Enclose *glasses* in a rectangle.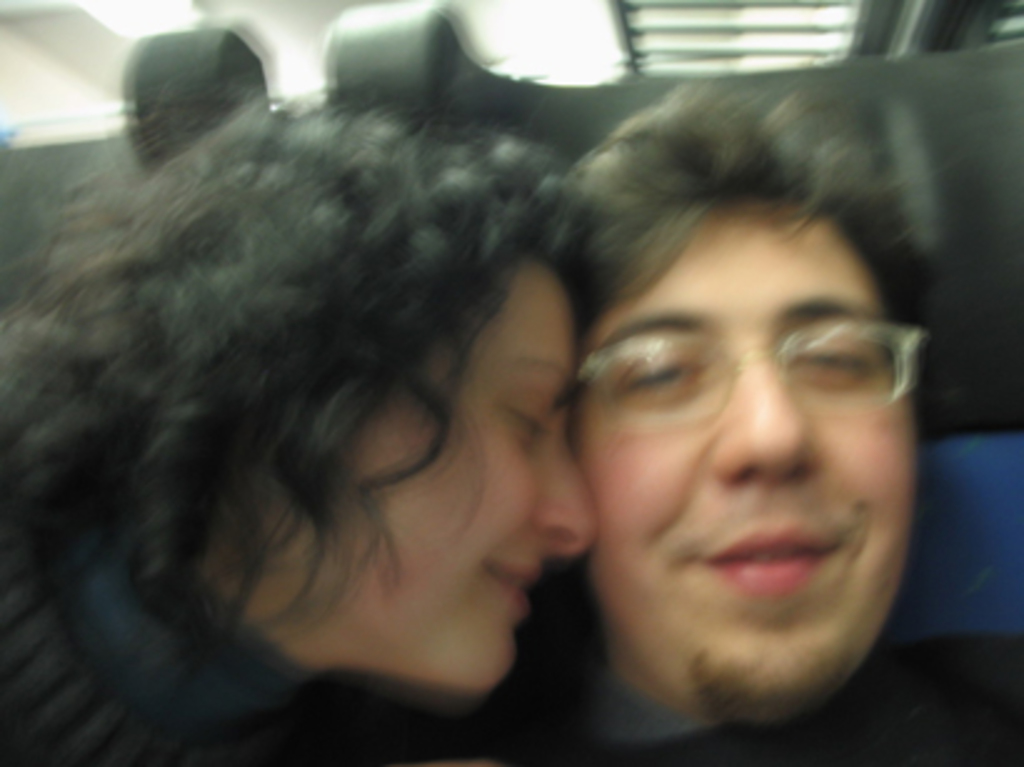
x1=564, y1=292, x2=927, y2=442.
